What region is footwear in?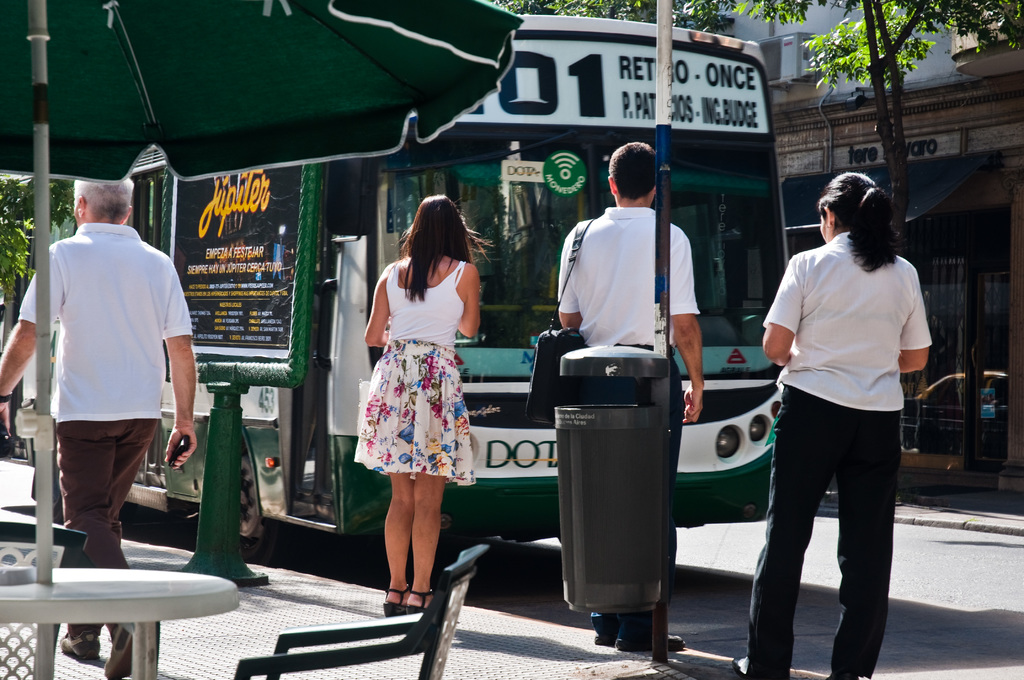
(x1=616, y1=633, x2=689, y2=650).
